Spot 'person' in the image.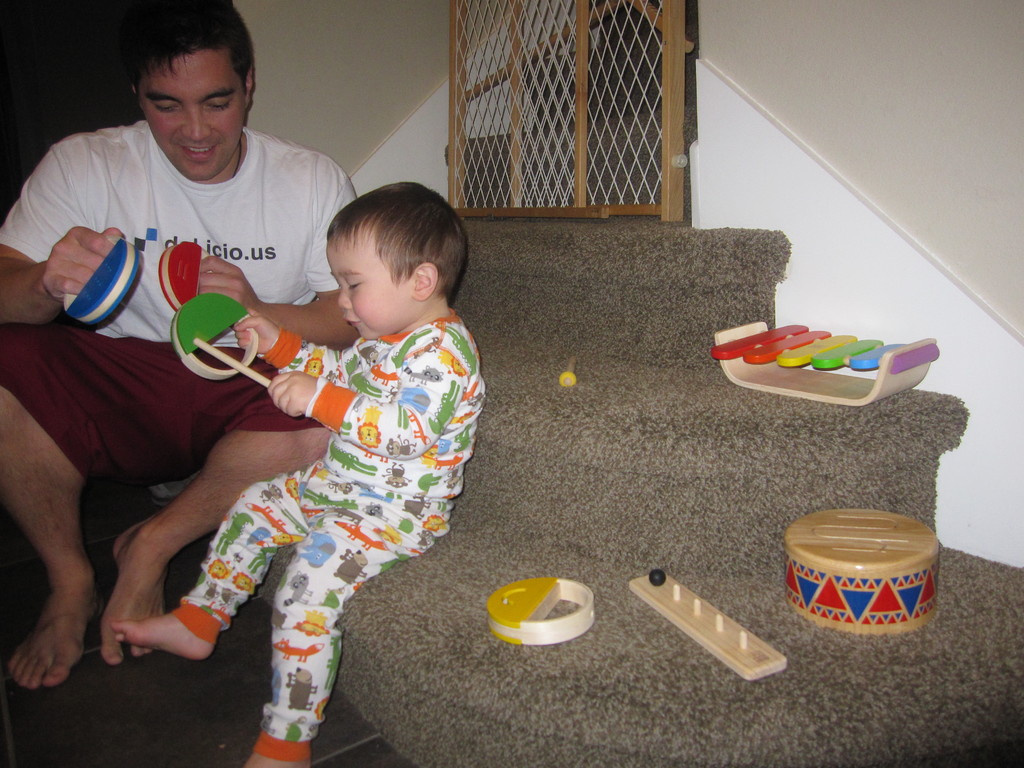
'person' found at (0, 0, 361, 693).
